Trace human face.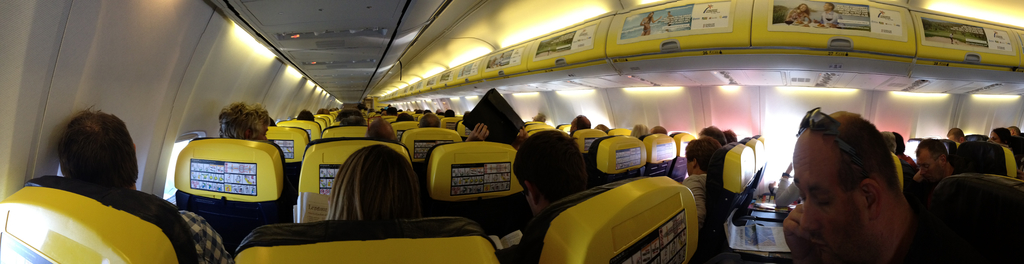
Traced to region(917, 154, 943, 183).
